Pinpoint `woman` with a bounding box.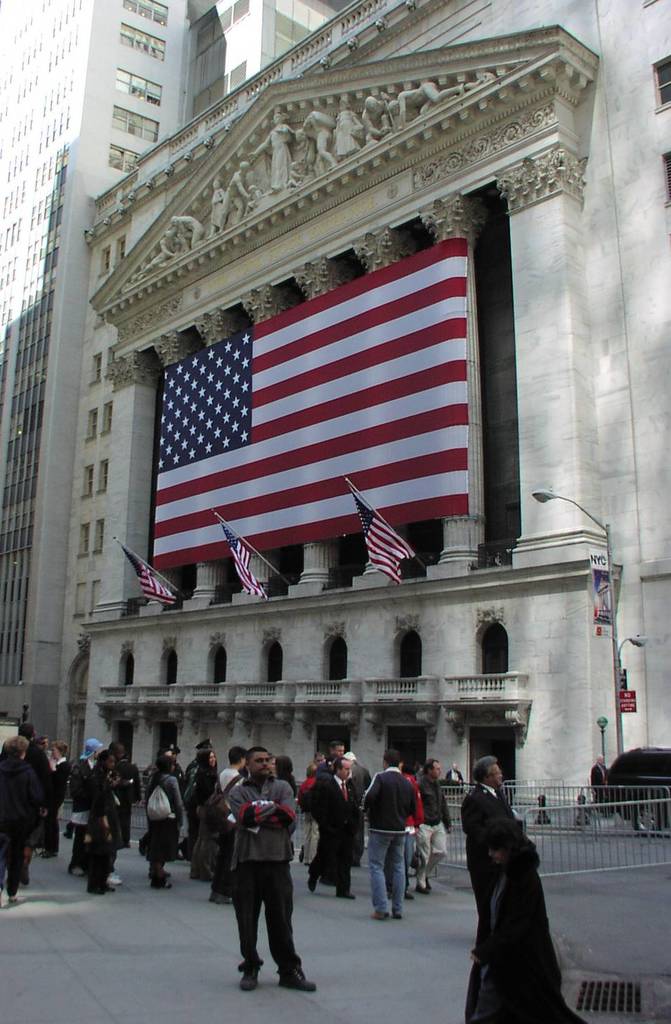
<region>470, 816, 584, 1023</region>.
